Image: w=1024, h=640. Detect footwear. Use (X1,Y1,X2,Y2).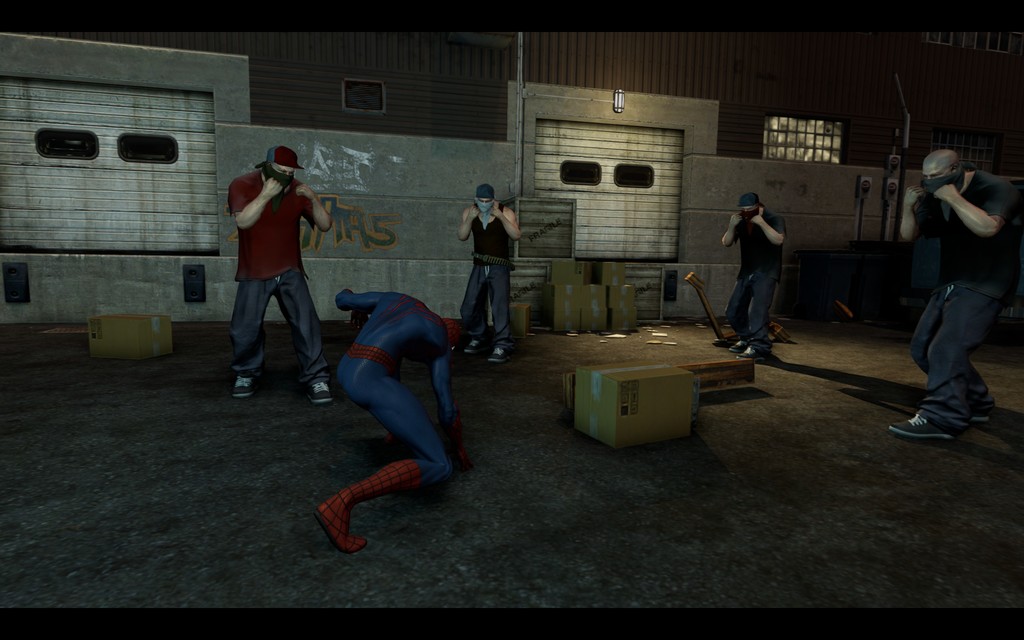
(494,344,513,360).
